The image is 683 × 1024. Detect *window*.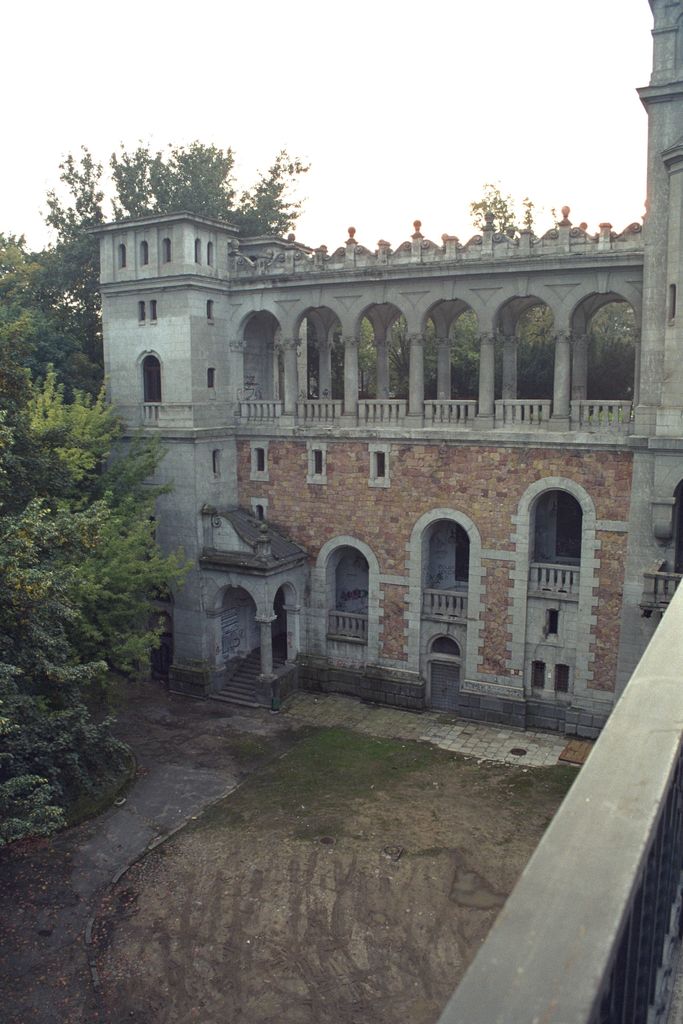
Detection: 138:301:143:326.
